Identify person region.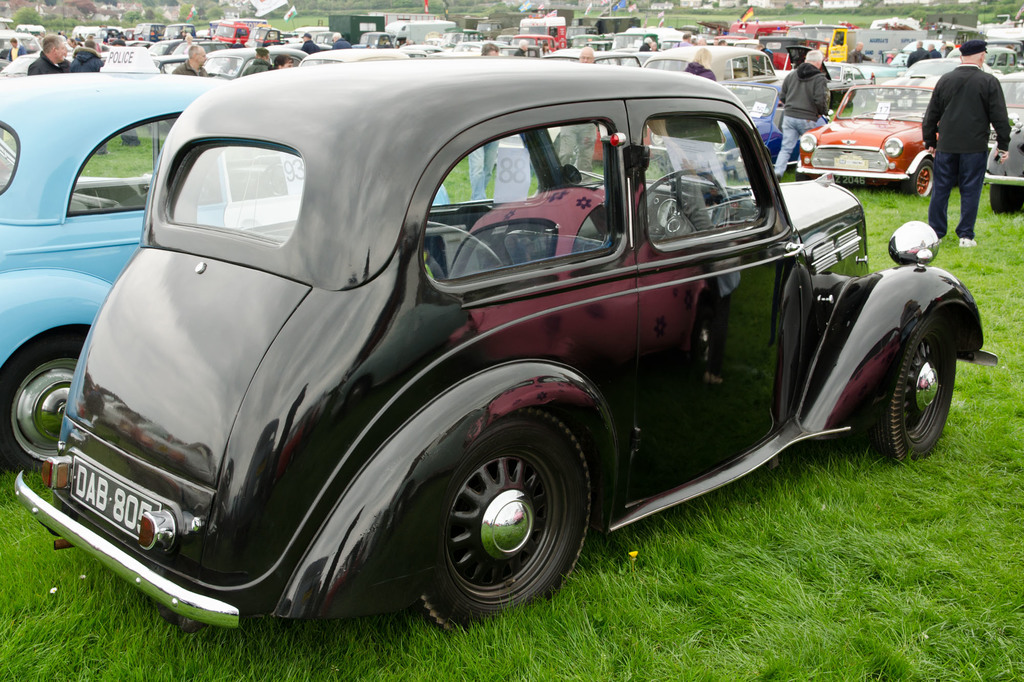
Region: select_region(680, 47, 721, 81).
